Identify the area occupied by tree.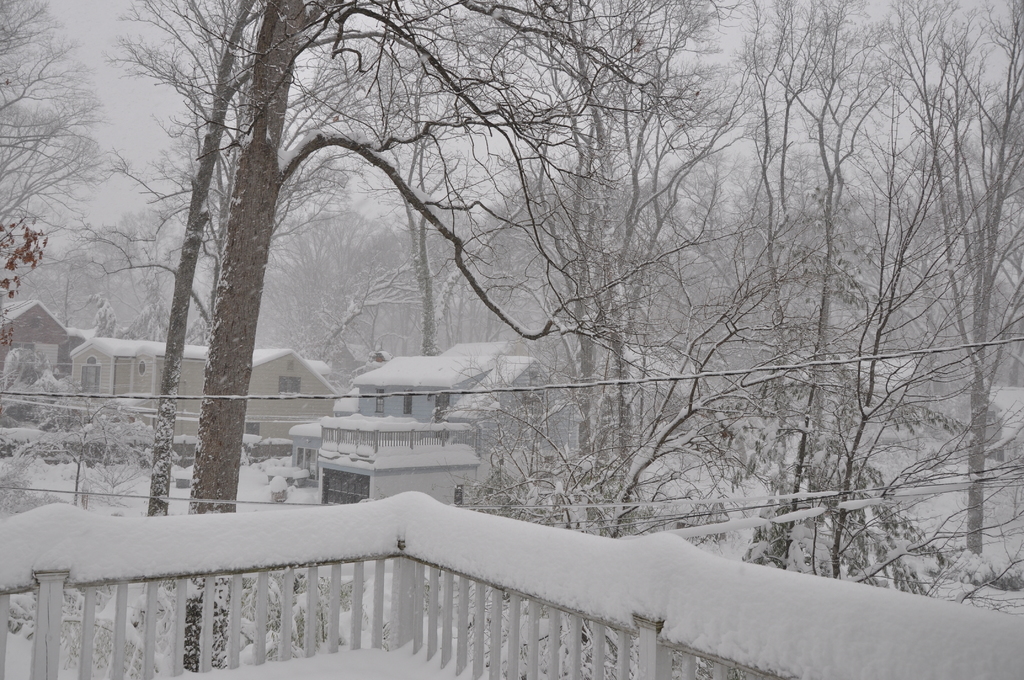
Area: [148,0,797,674].
